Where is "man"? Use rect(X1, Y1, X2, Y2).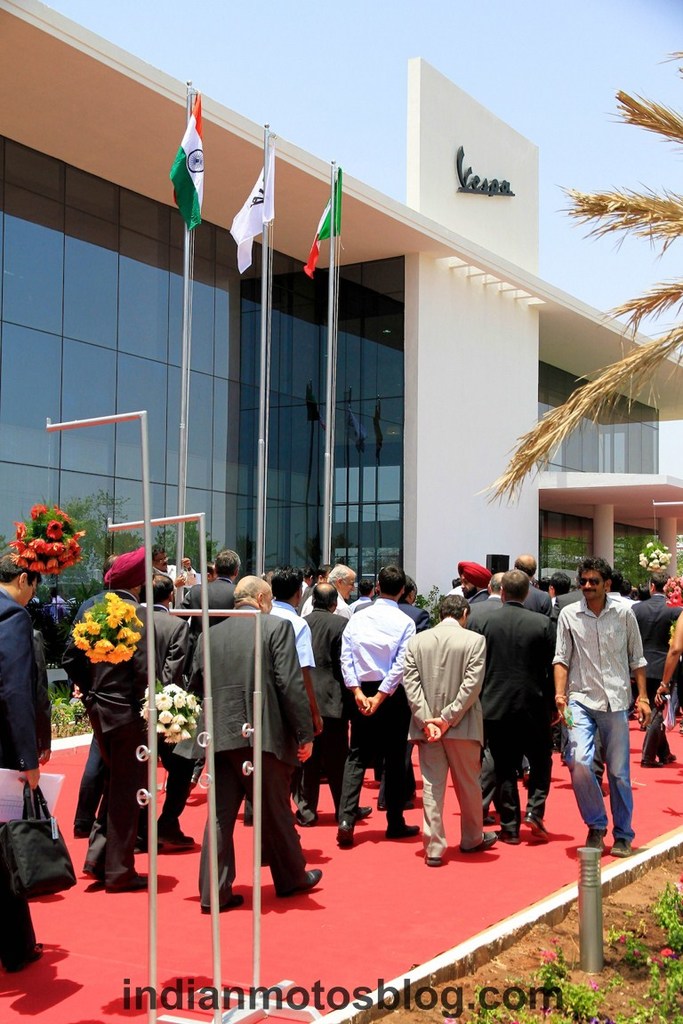
rect(290, 584, 376, 820).
